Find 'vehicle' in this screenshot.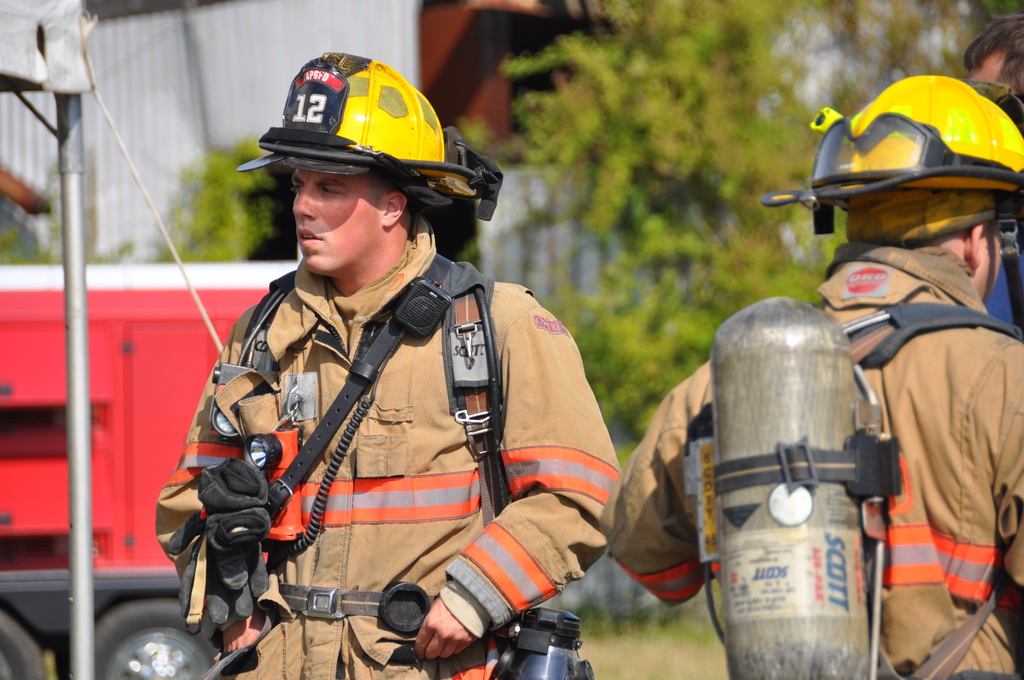
The bounding box for 'vehicle' is bbox=[0, 261, 296, 679].
